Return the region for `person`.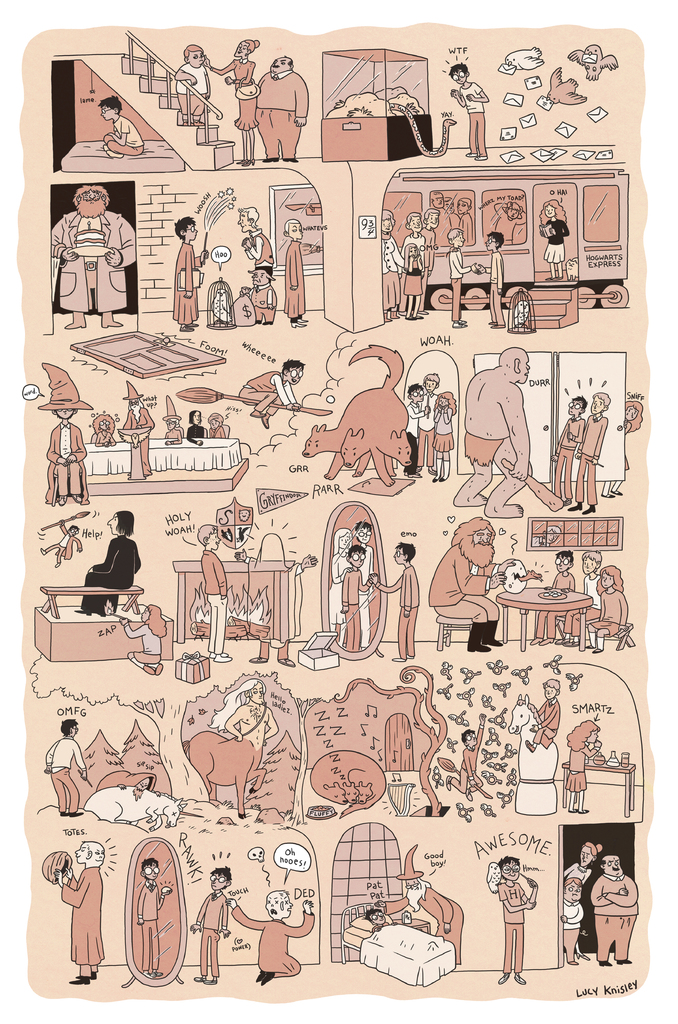
bbox(208, 409, 230, 438).
